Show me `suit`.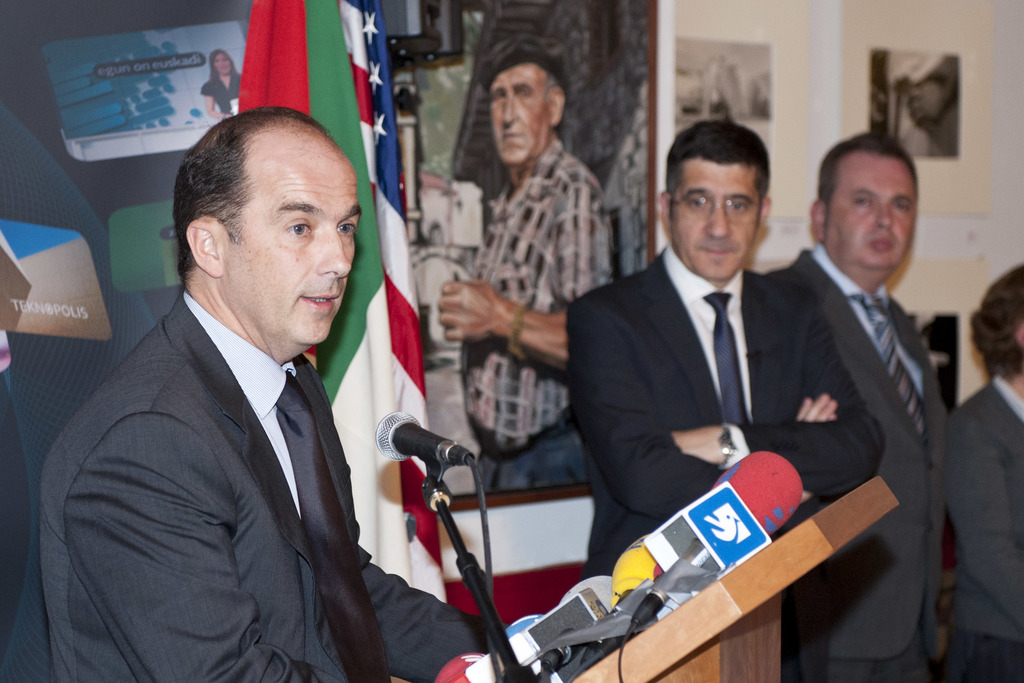
`suit` is here: bbox(948, 370, 1023, 682).
